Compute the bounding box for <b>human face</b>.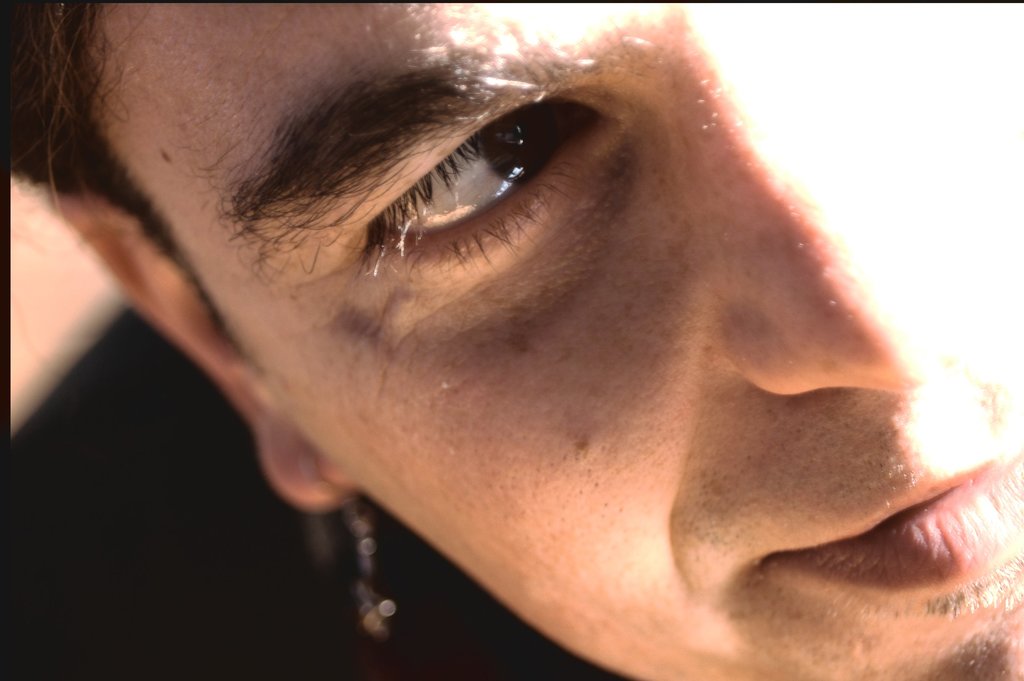
crop(97, 3, 1023, 680).
